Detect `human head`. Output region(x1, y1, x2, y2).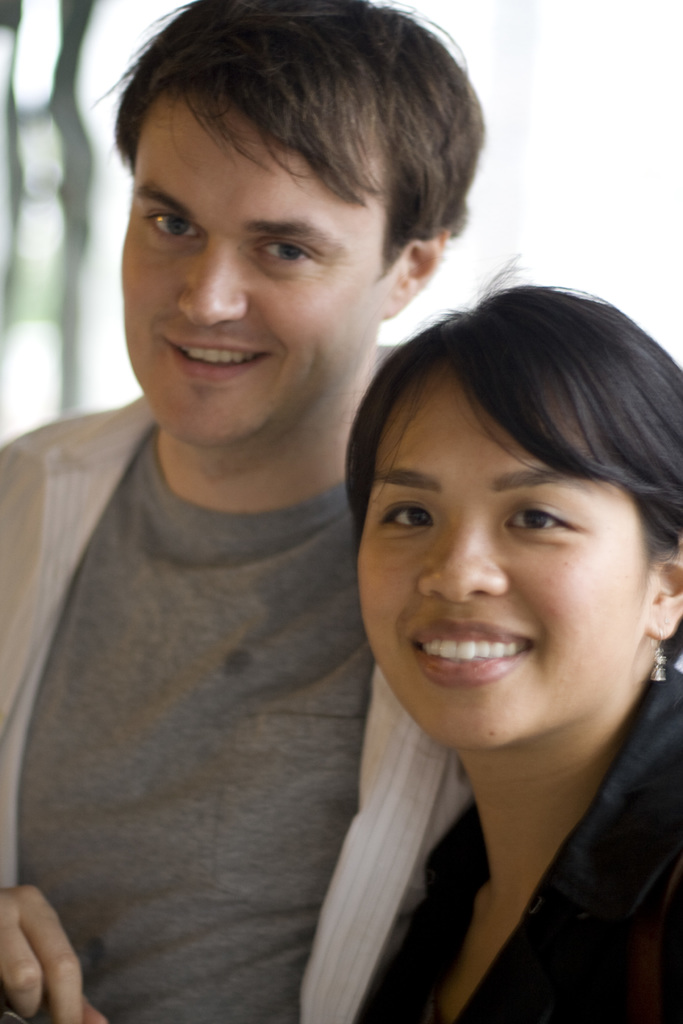
region(343, 249, 682, 760).
